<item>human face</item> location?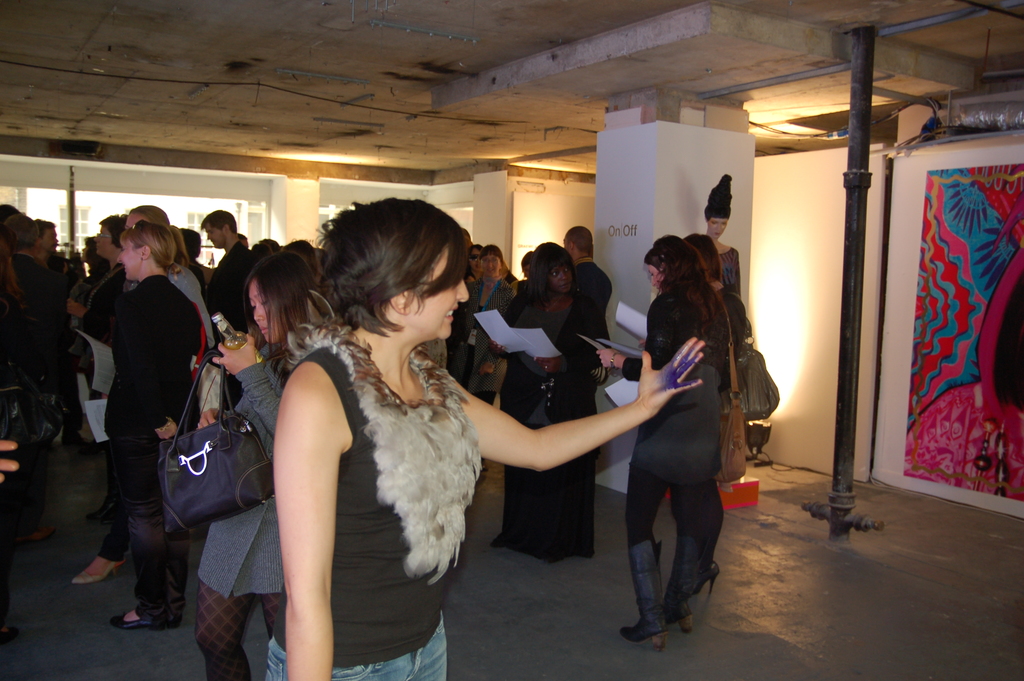
412:251:470:326
